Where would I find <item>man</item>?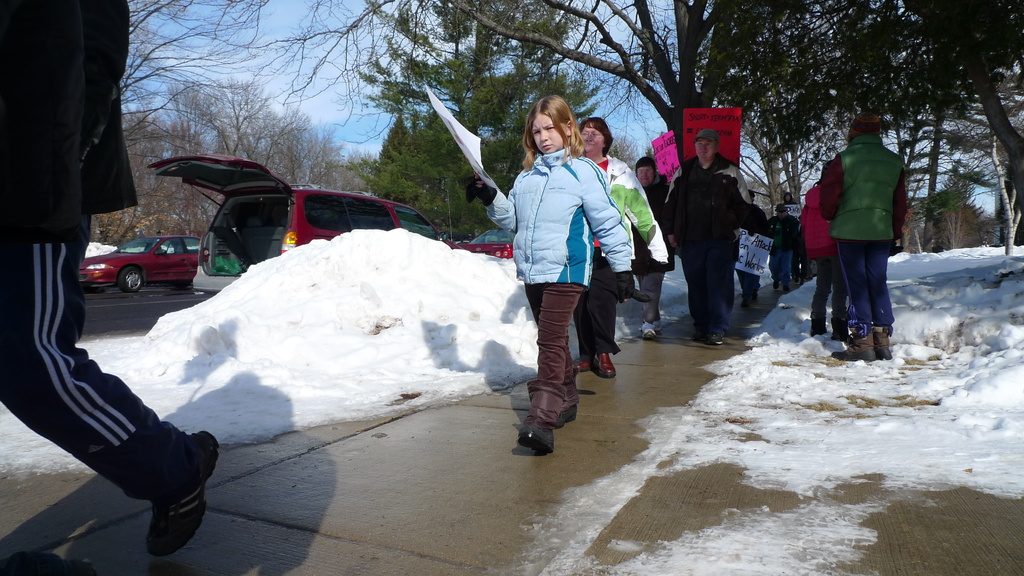
At <region>764, 201, 799, 292</region>.
